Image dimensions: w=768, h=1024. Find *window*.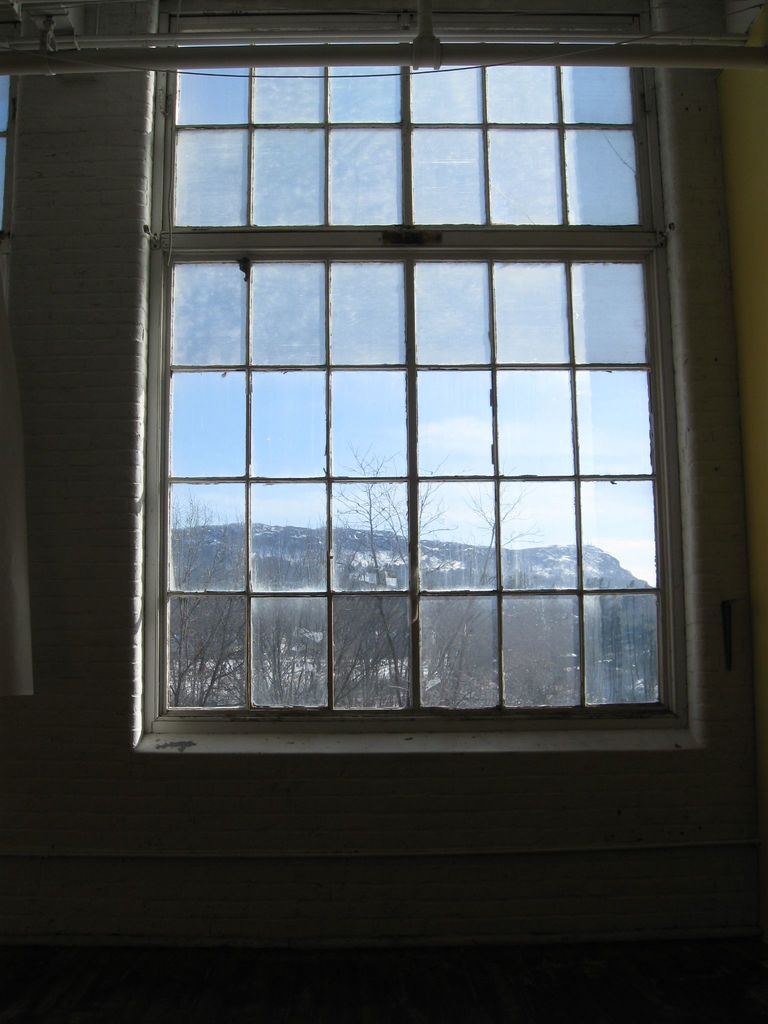
{"left": 74, "top": 15, "right": 728, "bottom": 780}.
